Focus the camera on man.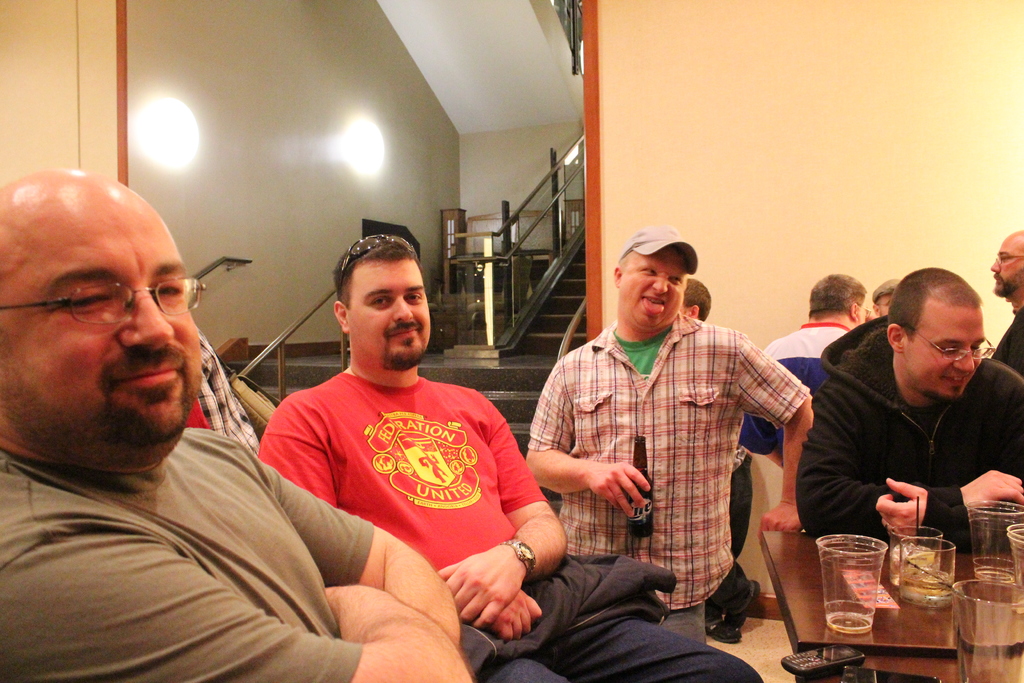
Focus region: crop(863, 273, 900, 323).
